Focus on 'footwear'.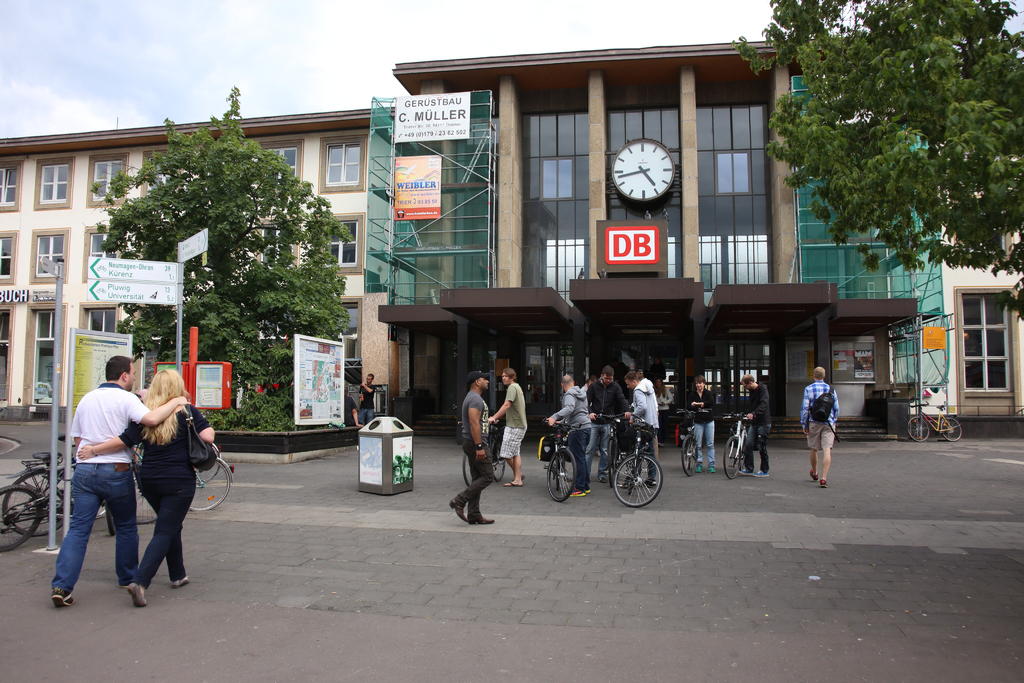
Focused at 821 478 828 487.
